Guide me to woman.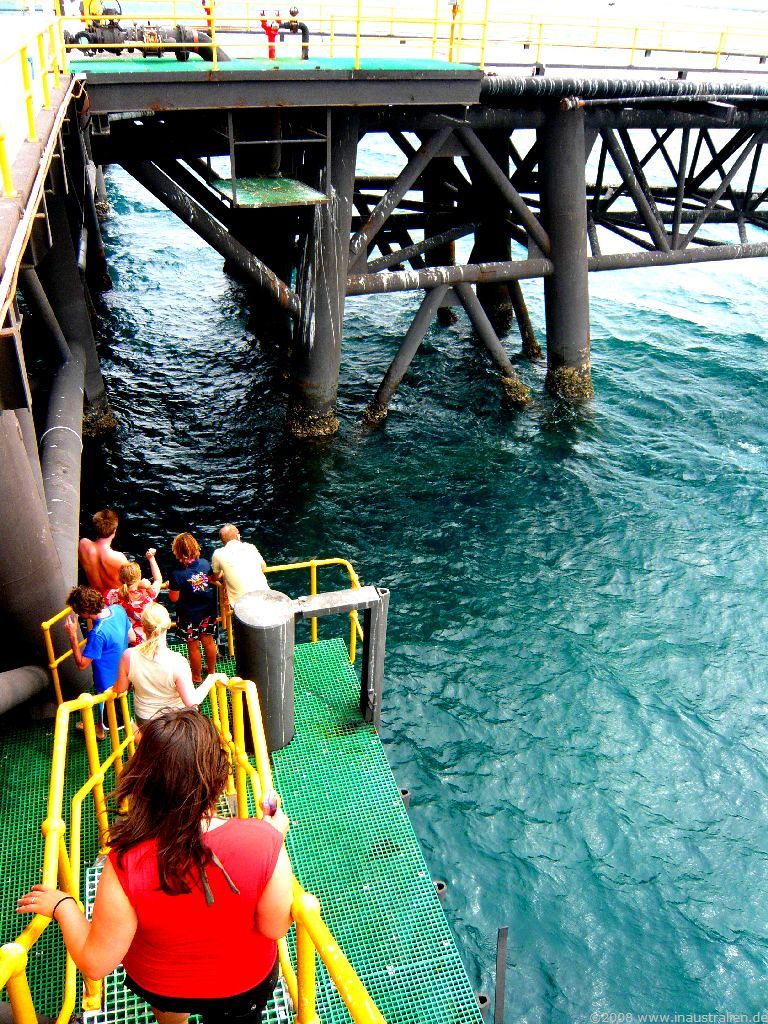
Guidance: [left=47, top=667, right=306, bottom=1018].
